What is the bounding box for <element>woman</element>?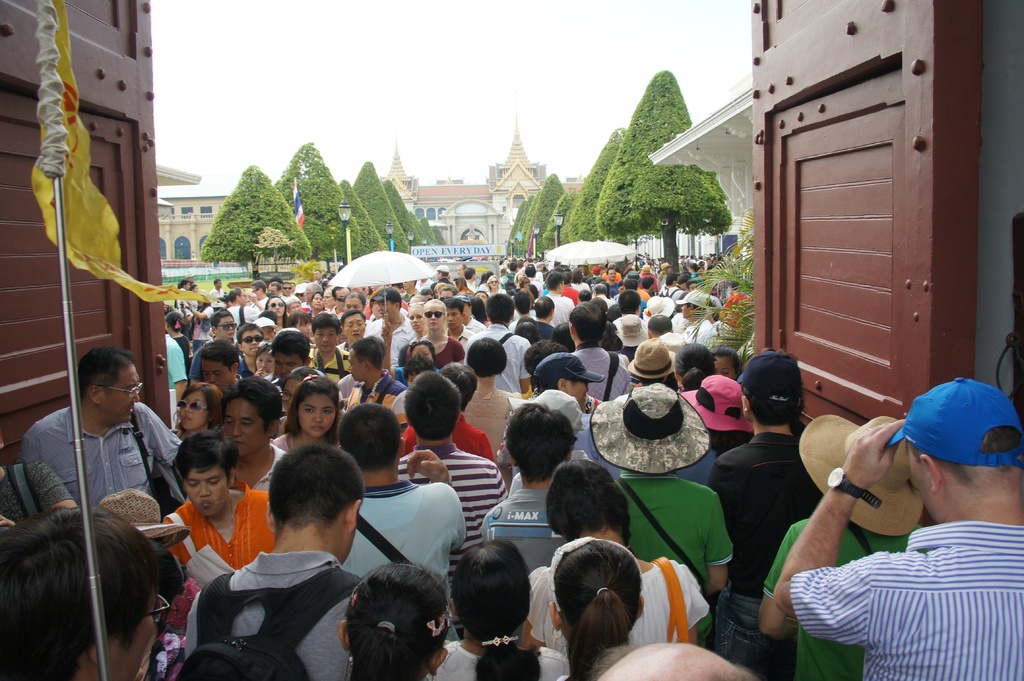
x1=134 y1=537 x2=186 y2=680.
